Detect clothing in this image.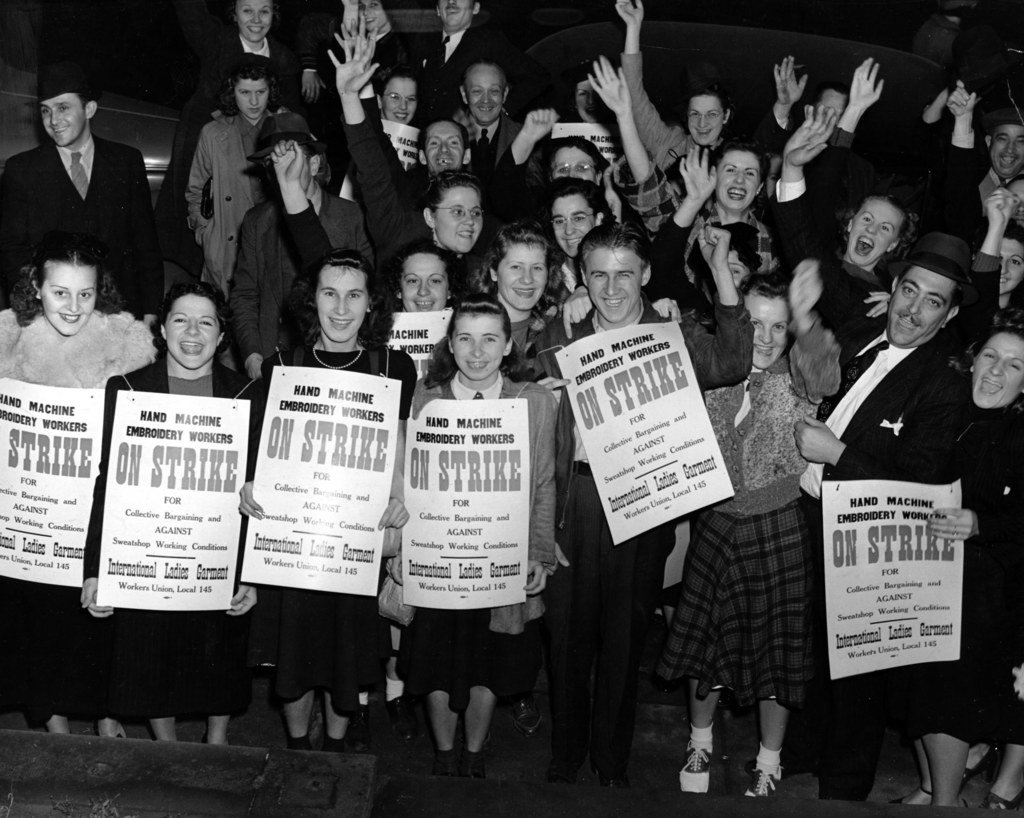
Detection: (558,293,742,718).
